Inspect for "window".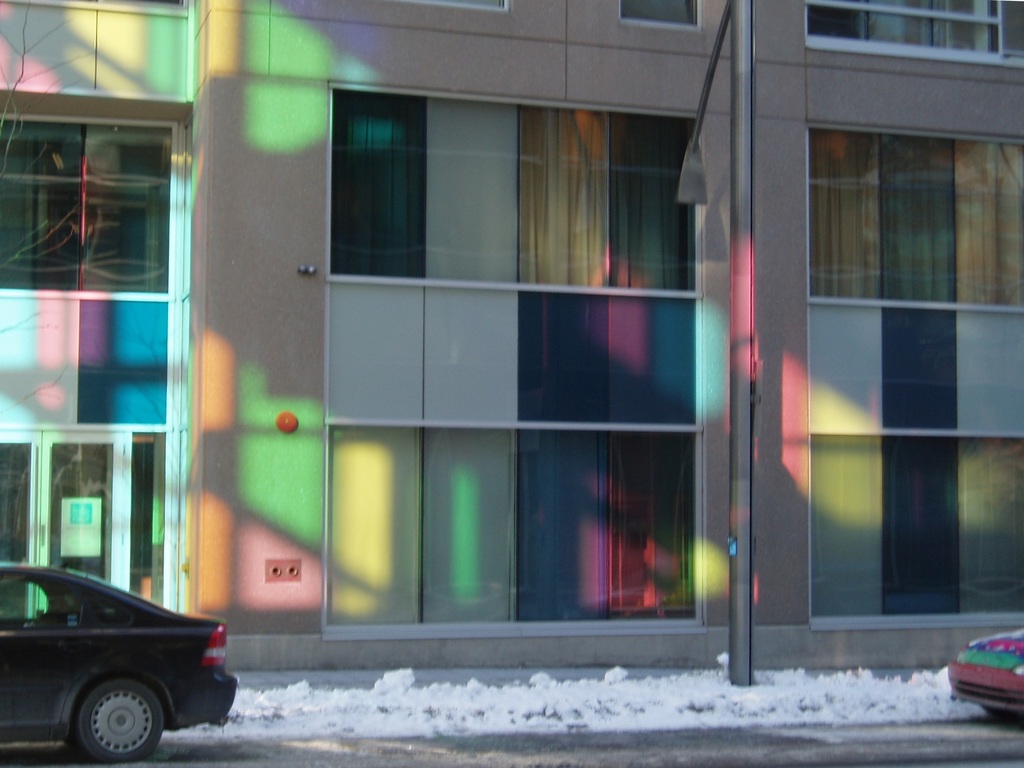
Inspection: l=622, t=0, r=694, b=24.
